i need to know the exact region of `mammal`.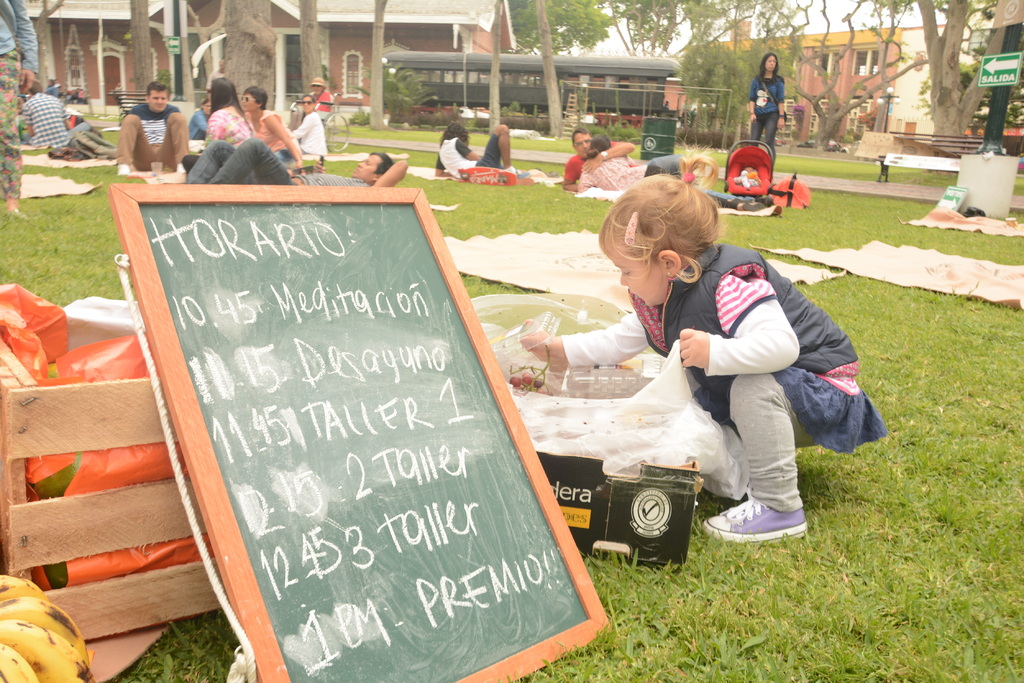
Region: rect(436, 120, 518, 181).
